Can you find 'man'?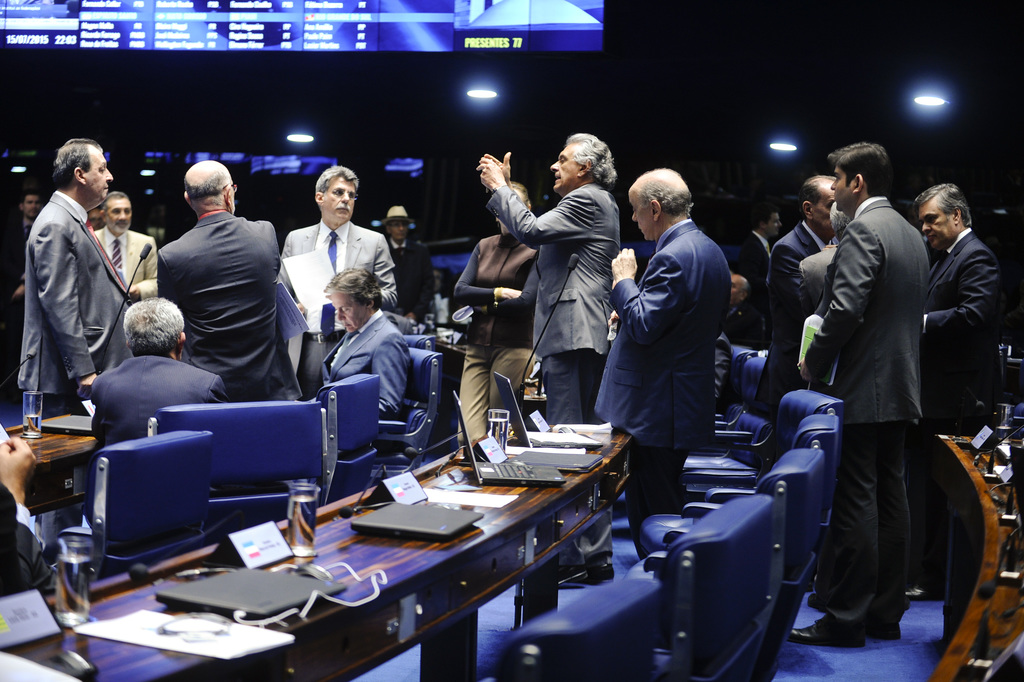
Yes, bounding box: BBox(0, 435, 72, 617).
